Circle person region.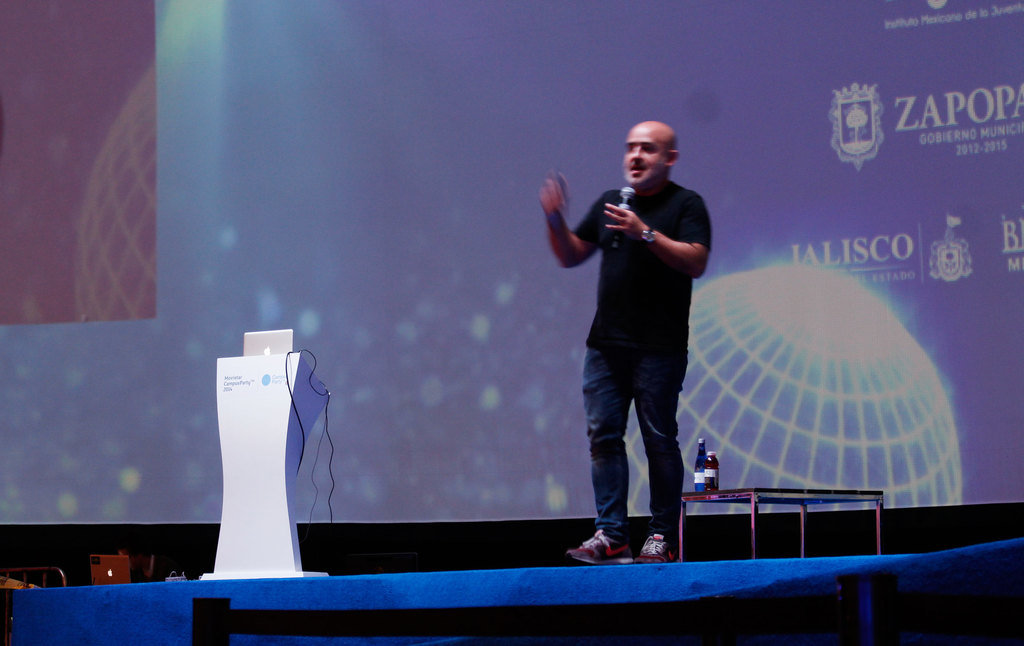
Region: [left=536, top=117, right=723, bottom=561].
